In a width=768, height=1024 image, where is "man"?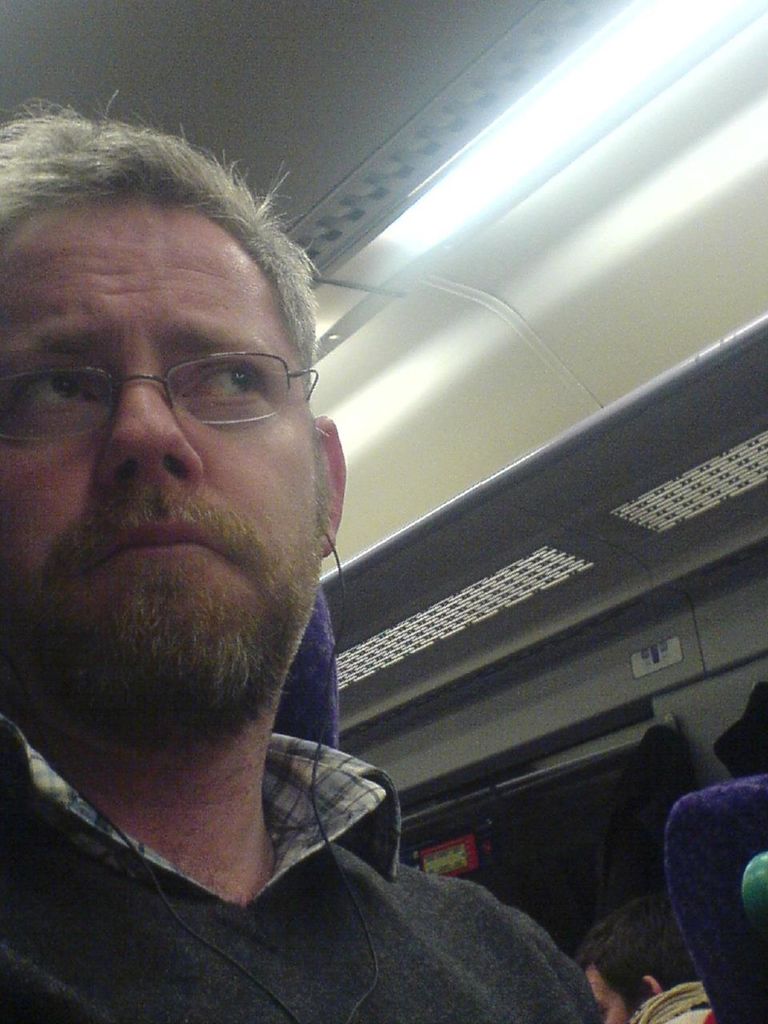
detection(0, 110, 507, 1023).
